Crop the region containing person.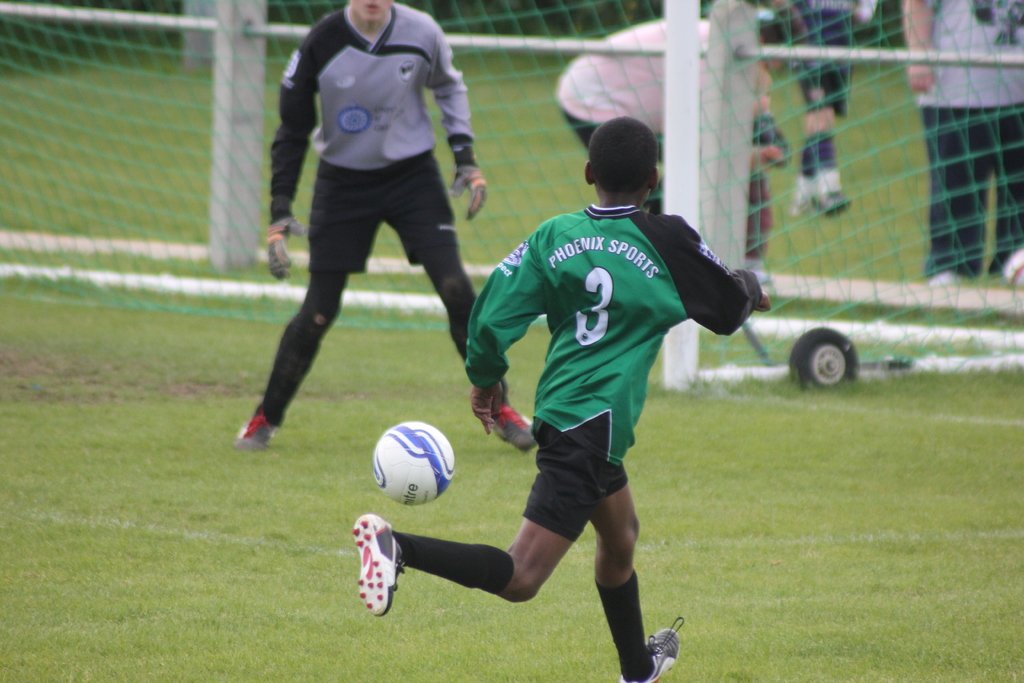
Crop region: Rect(903, 0, 1023, 288).
